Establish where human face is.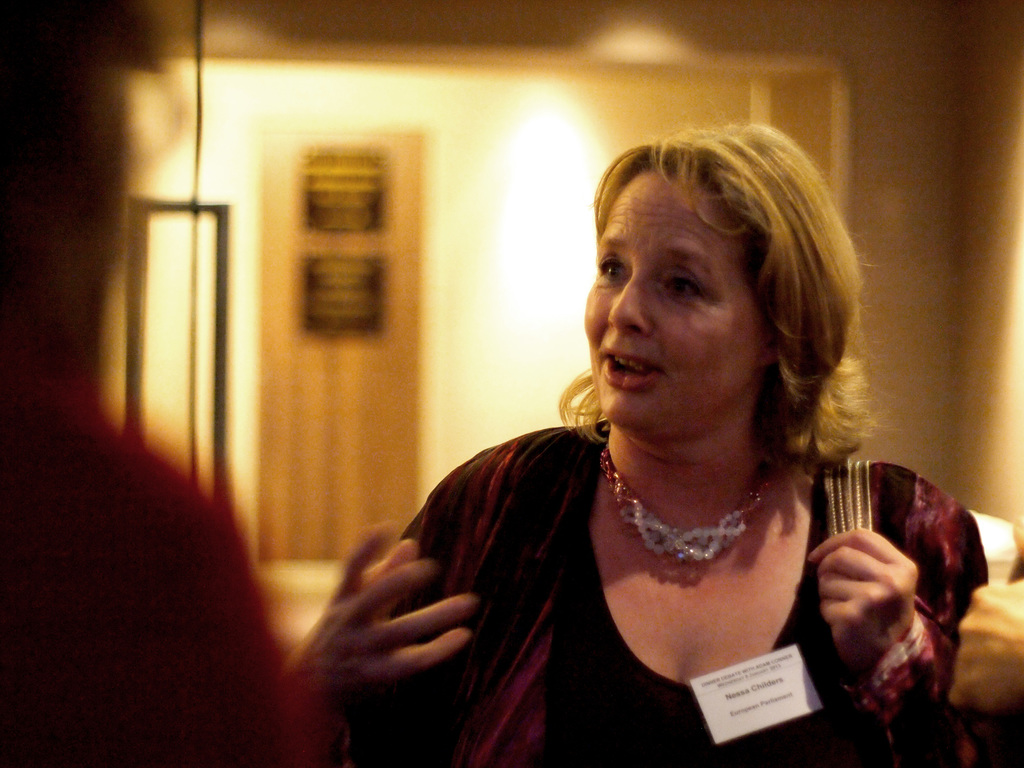
Established at 584/168/765/428.
